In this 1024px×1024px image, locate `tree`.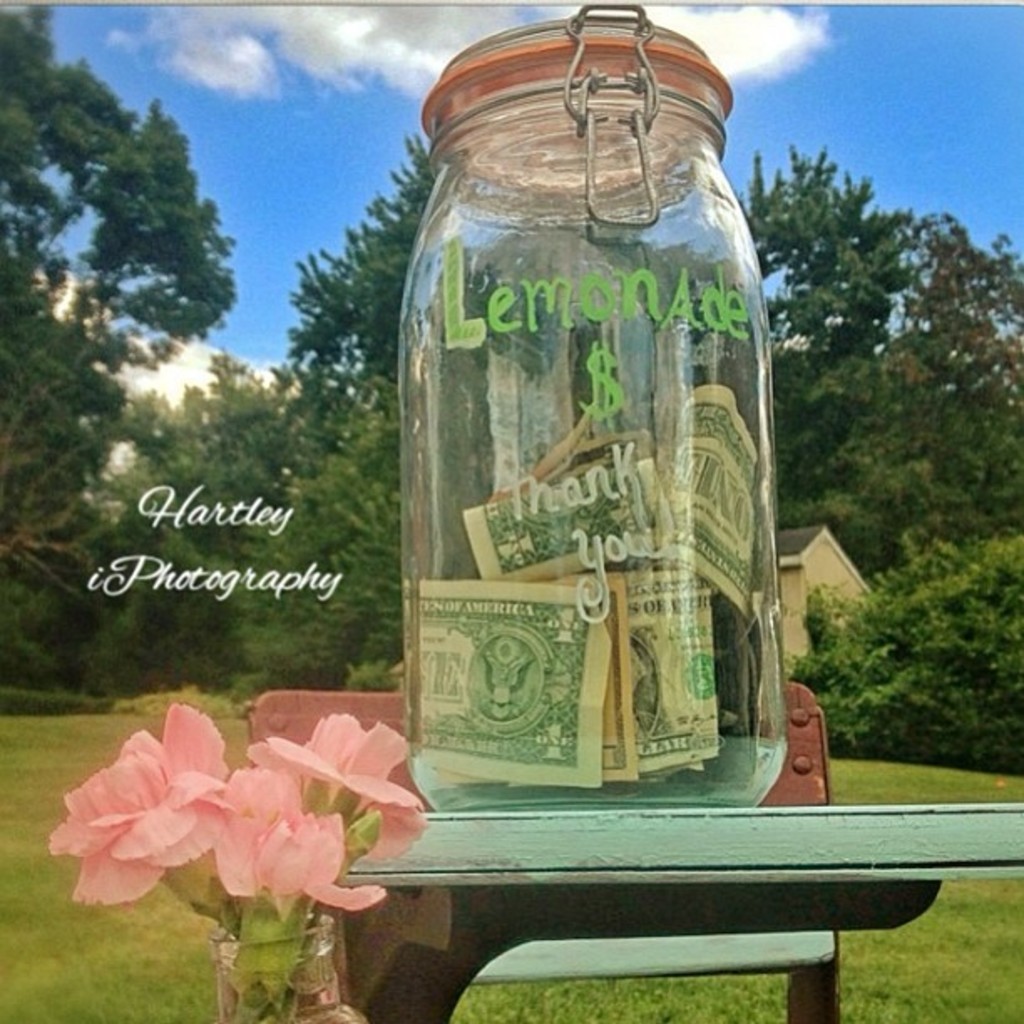
Bounding box: (x1=778, y1=90, x2=1006, y2=817).
